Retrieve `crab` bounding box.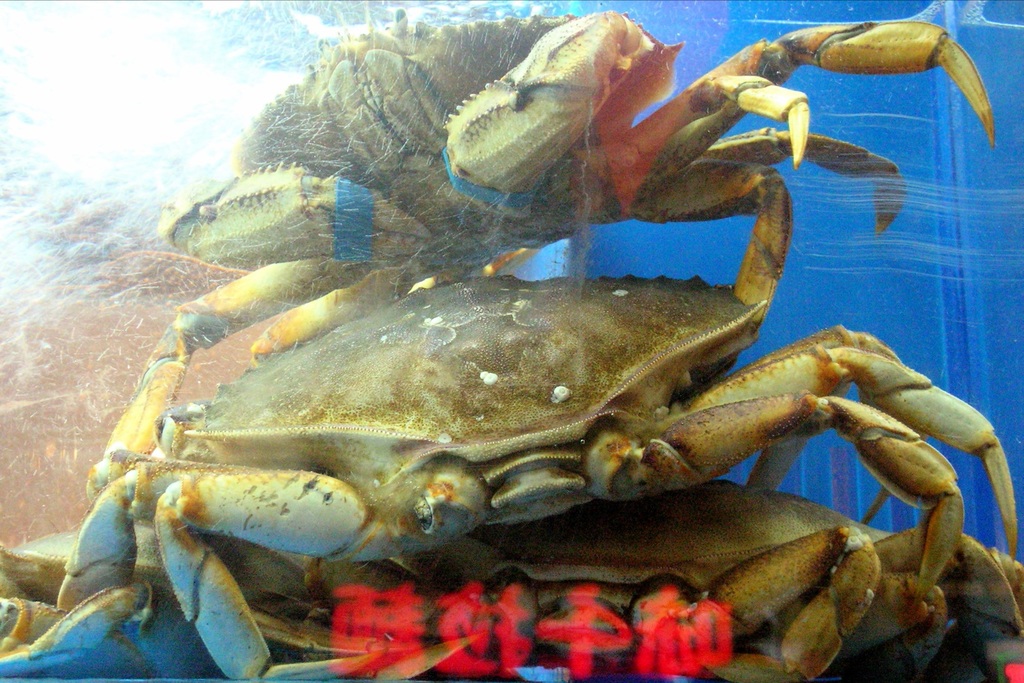
Bounding box: crop(49, 275, 1018, 682).
